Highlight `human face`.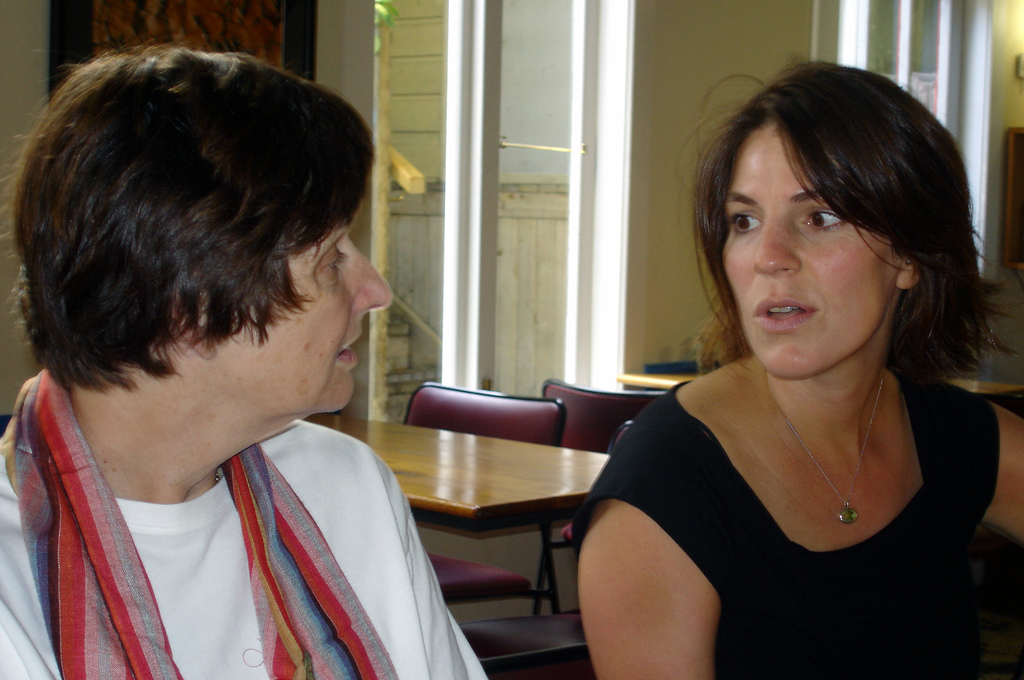
Highlighted region: left=209, top=193, right=394, bottom=424.
